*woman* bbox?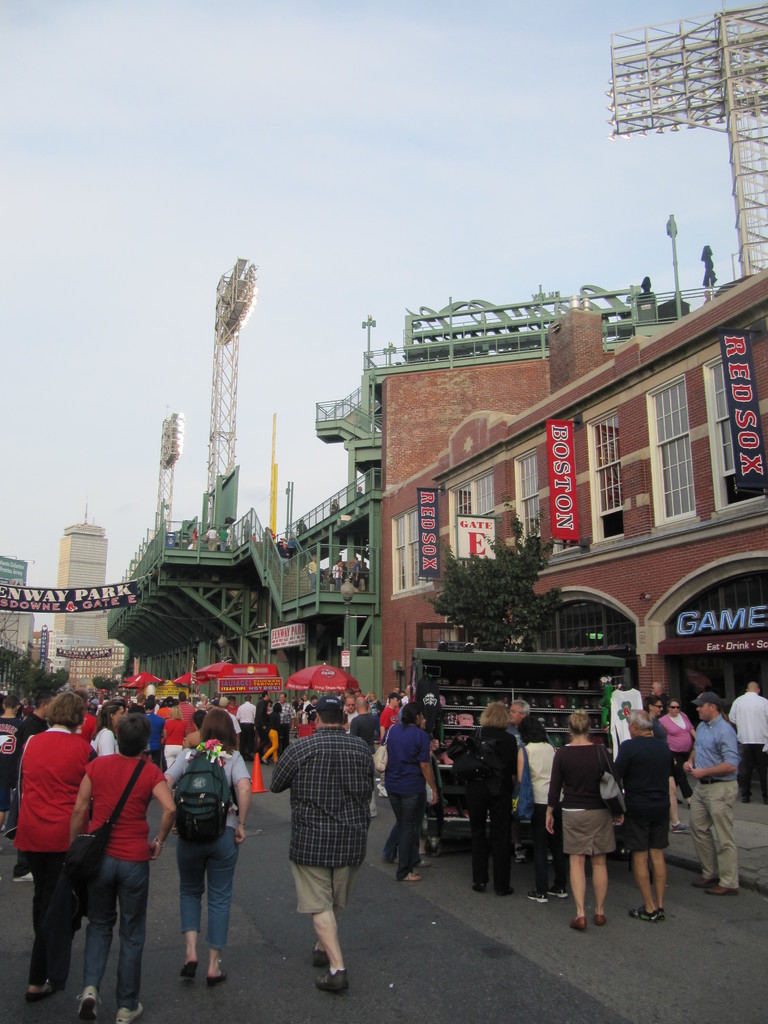
crop(224, 694, 243, 715)
